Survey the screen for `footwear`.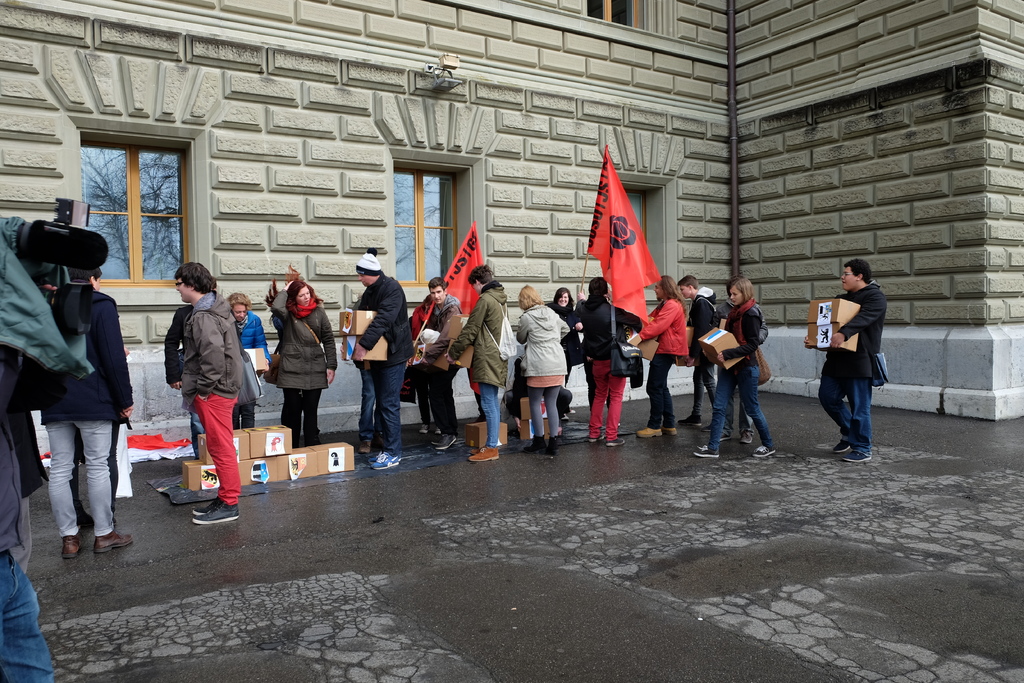
Survey found: bbox=[722, 431, 739, 438].
